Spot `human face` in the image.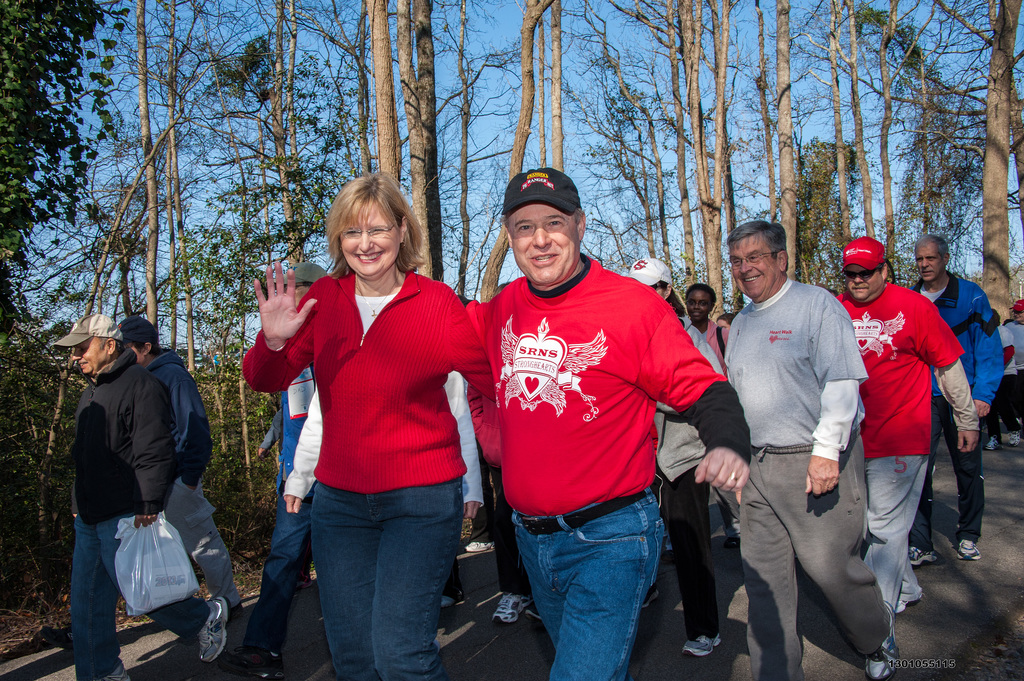
`human face` found at {"x1": 330, "y1": 202, "x2": 399, "y2": 272}.
